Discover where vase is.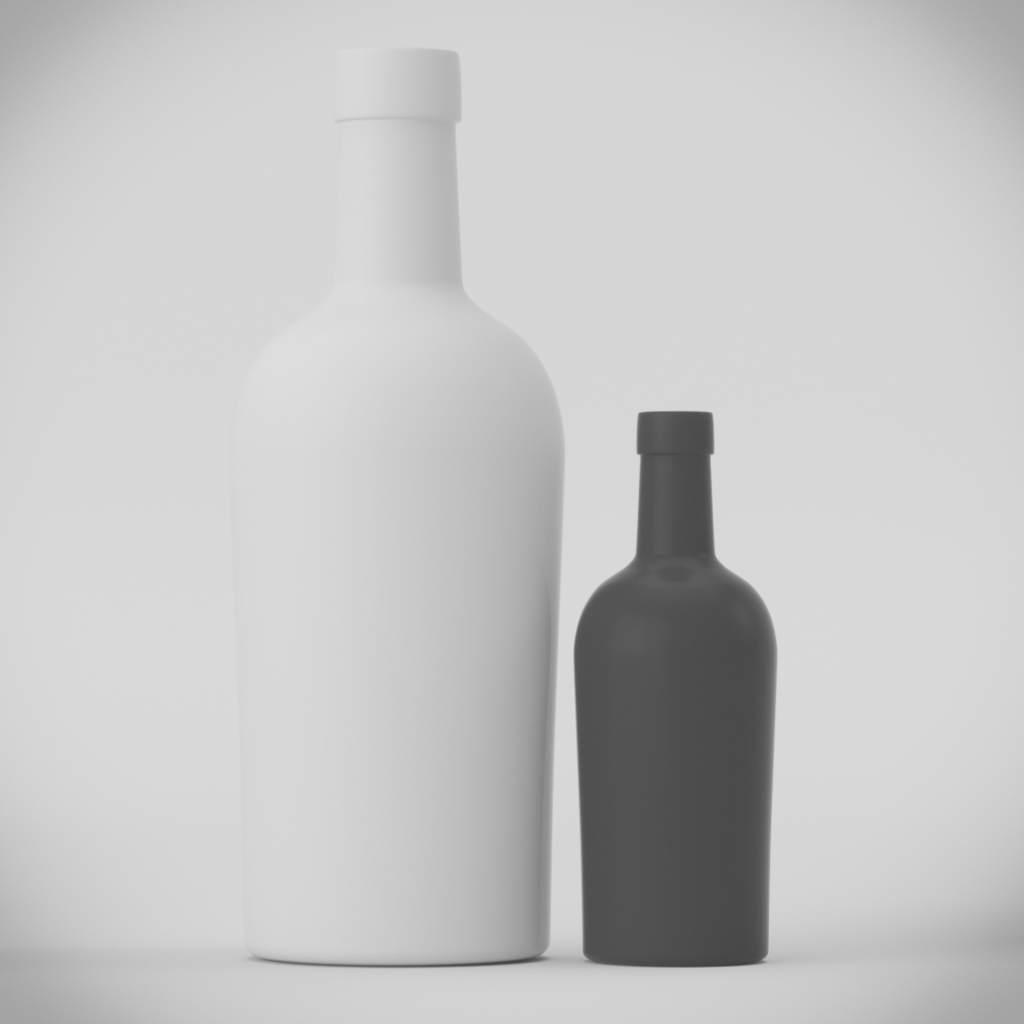
Discovered at locate(227, 43, 571, 968).
